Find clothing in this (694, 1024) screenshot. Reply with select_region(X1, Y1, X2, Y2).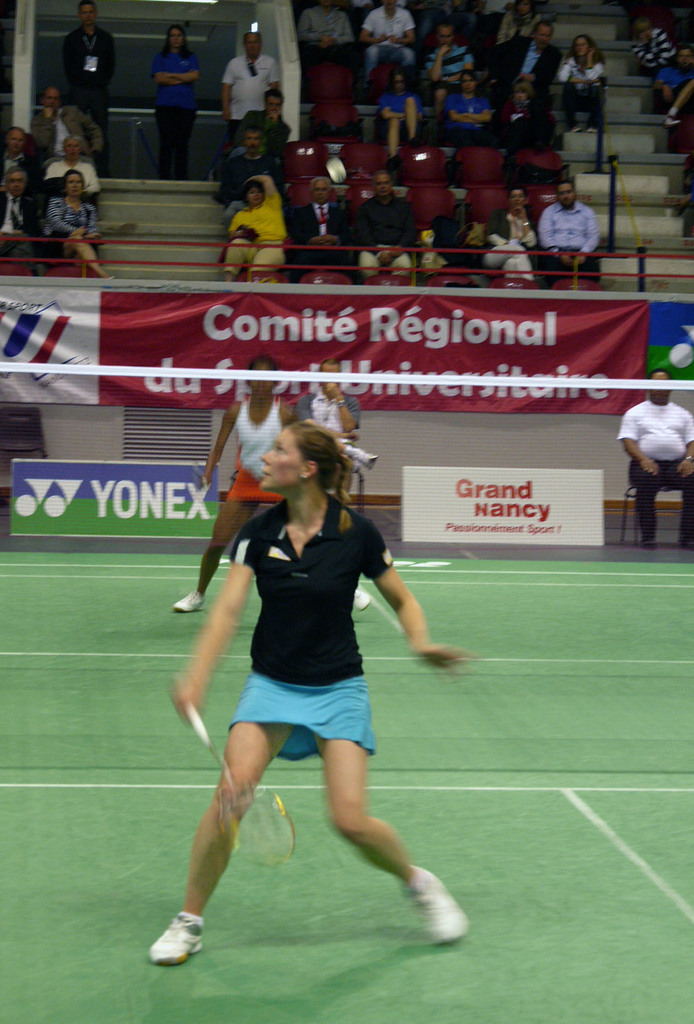
select_region(40, 149, 98, 204).
